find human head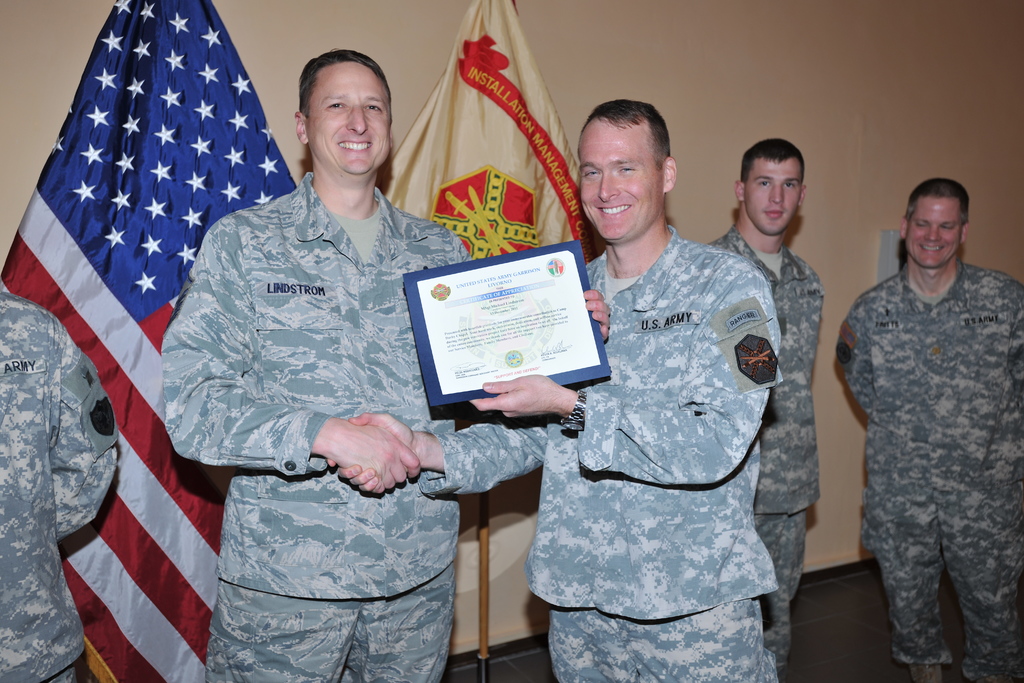
bbox=[575, 92, 693, 236]
